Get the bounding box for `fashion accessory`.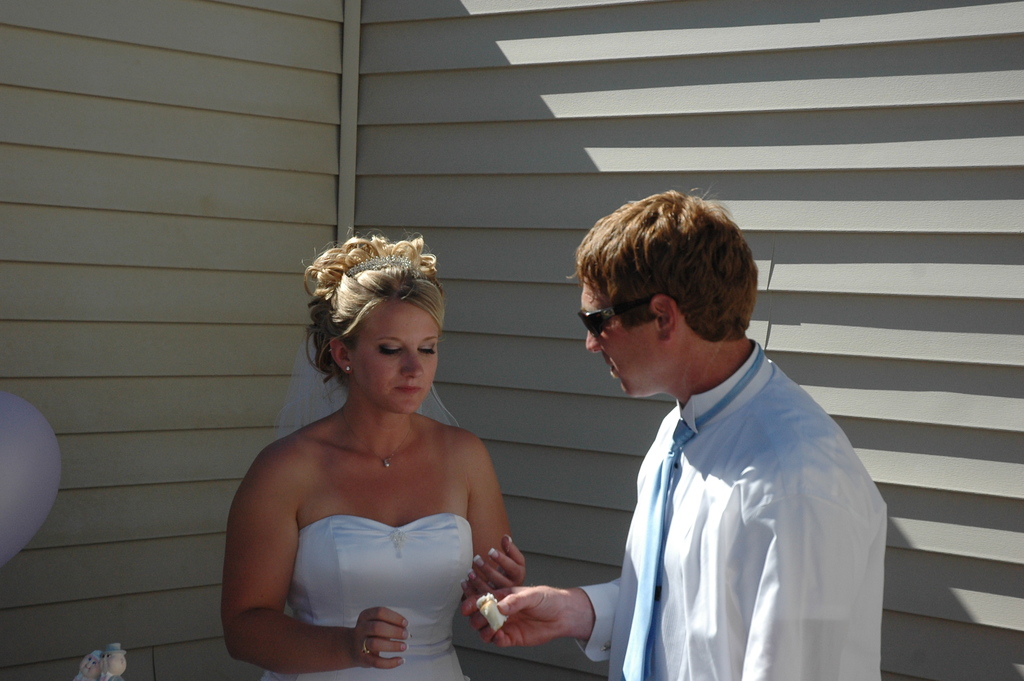
{"left": 619, "top": 345, "right": 763, "bottom": 680}.
